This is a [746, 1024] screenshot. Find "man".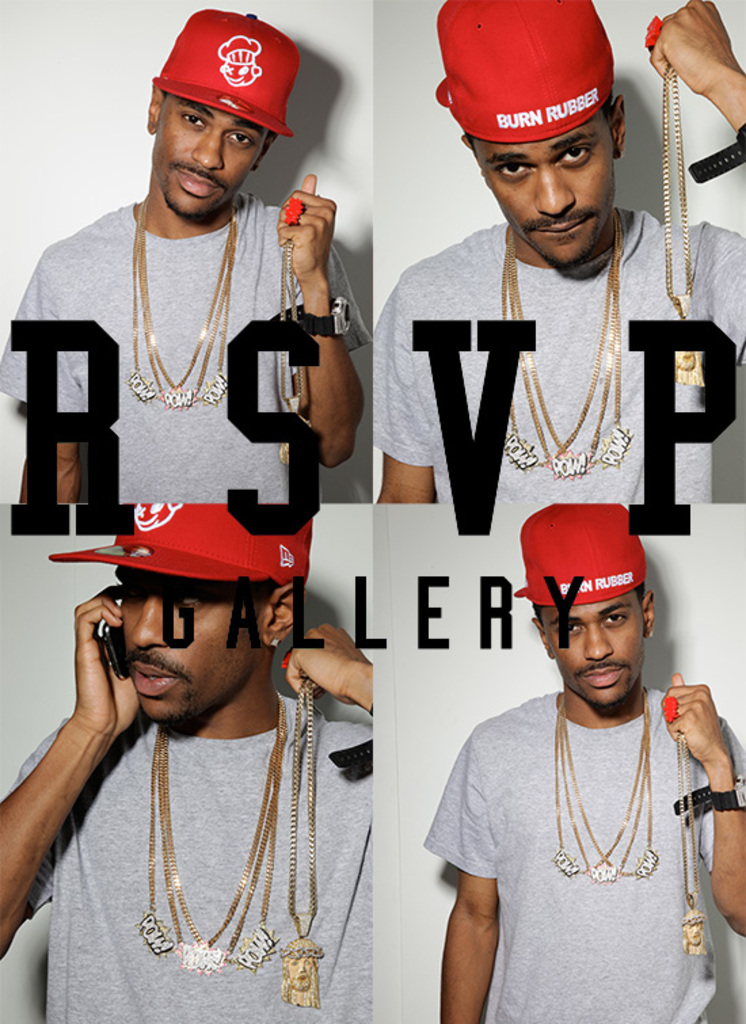
Bounding box: 0, 8, 370, 502.
